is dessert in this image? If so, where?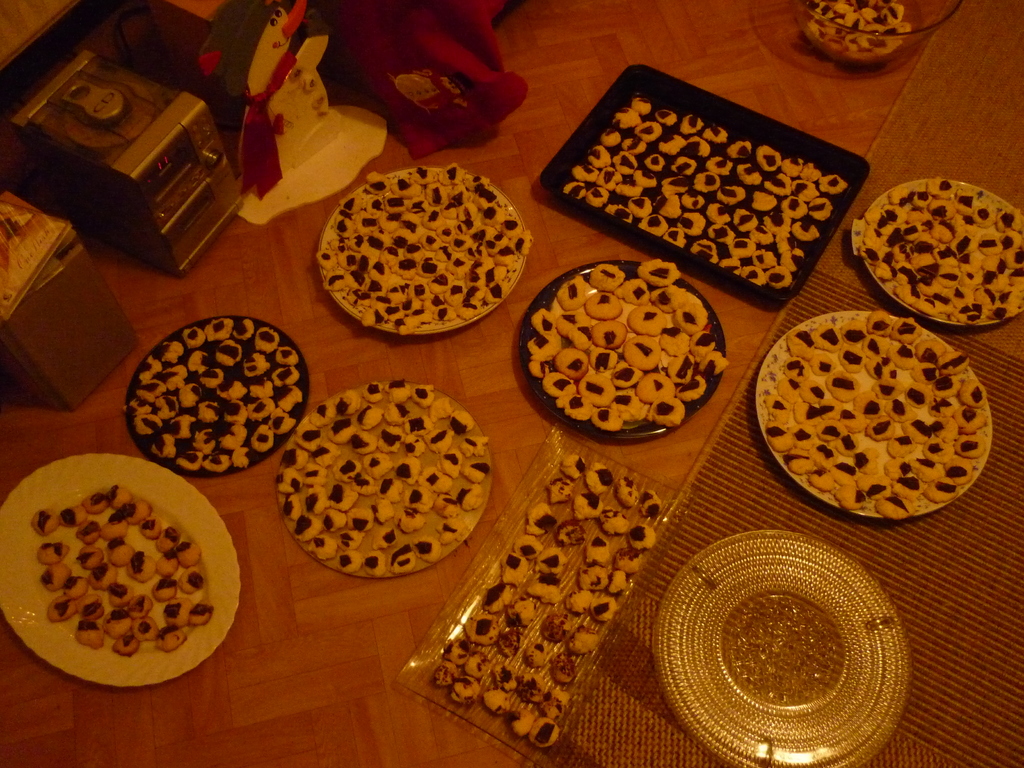
Yes, at 132, 310, 308, 472.
